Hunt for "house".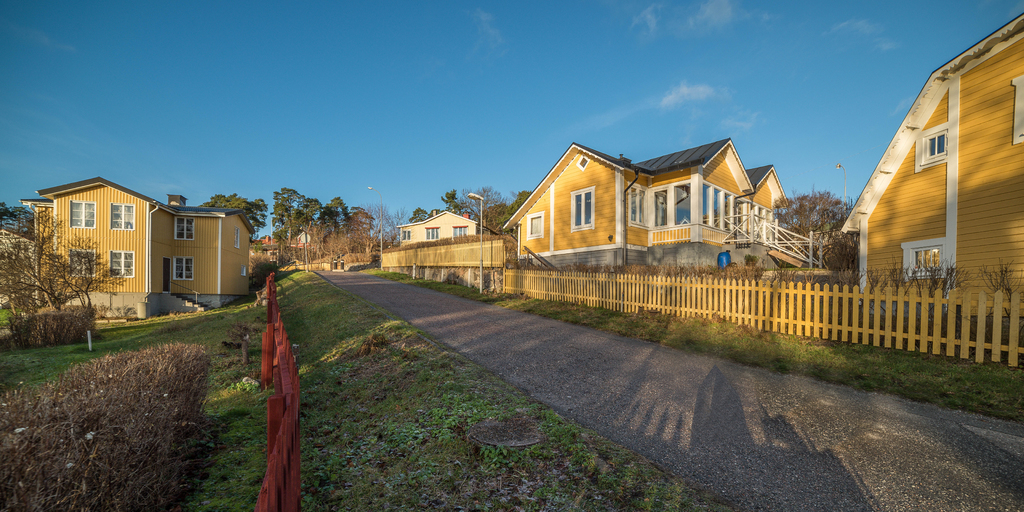
Hunted down at {"x1": 842, "y1": 17, "x2": 1023, "y2": 316}.
